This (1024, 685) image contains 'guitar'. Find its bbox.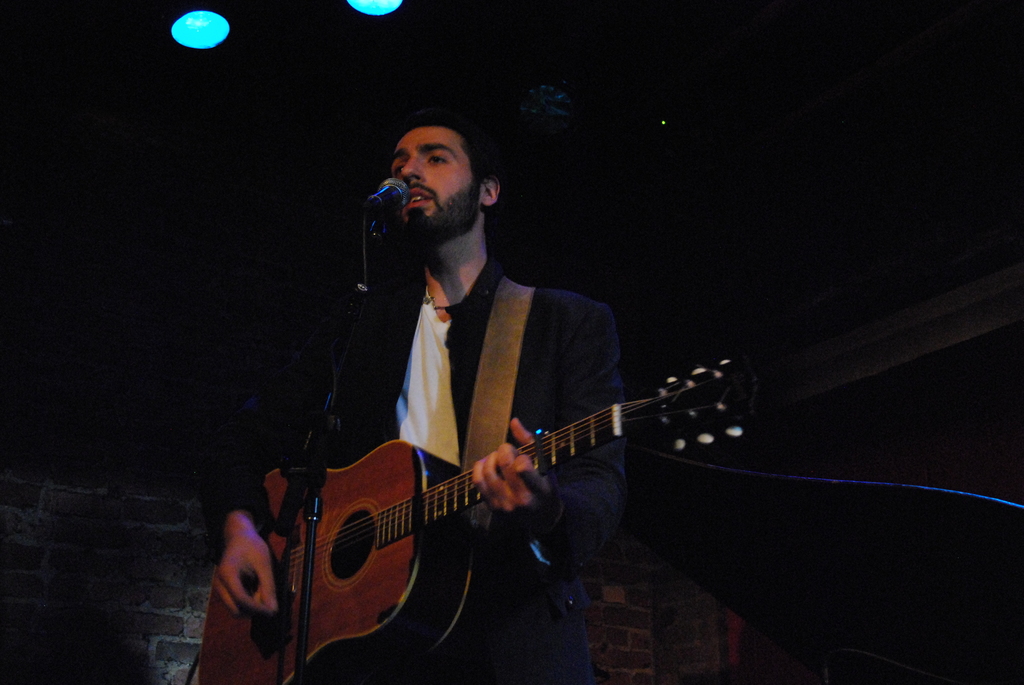
Rect(249, 338, 739, 665).
